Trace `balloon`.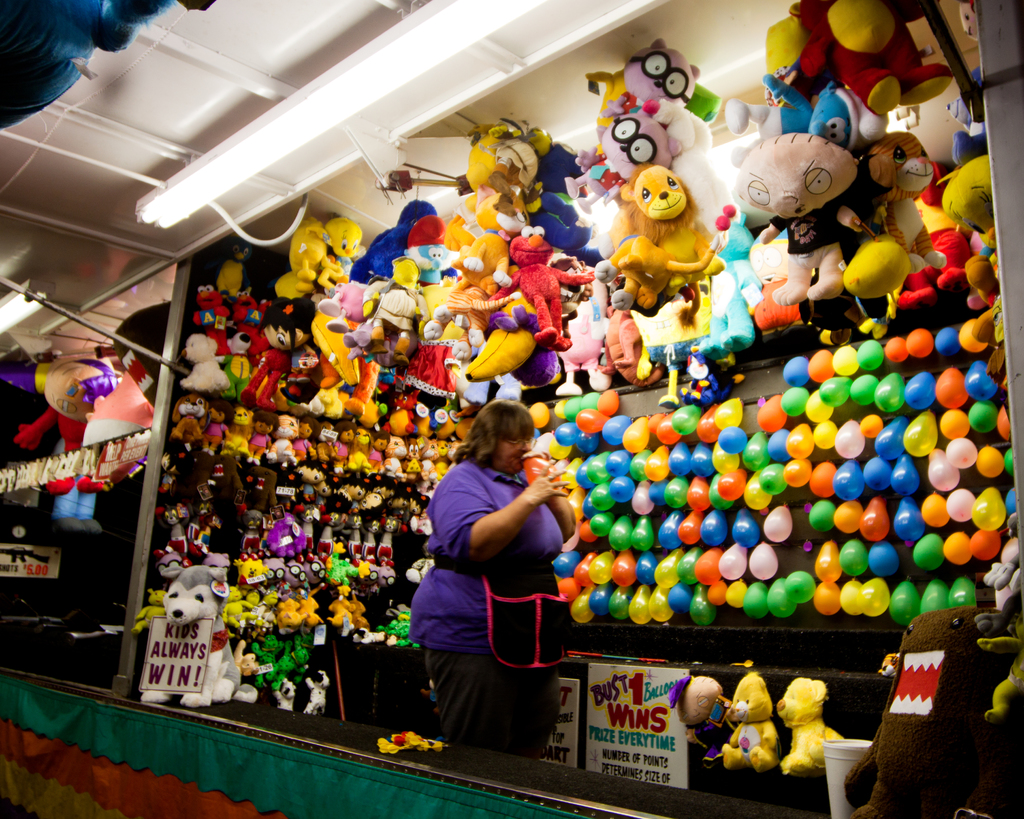
Traced to [559,456,585,488].
